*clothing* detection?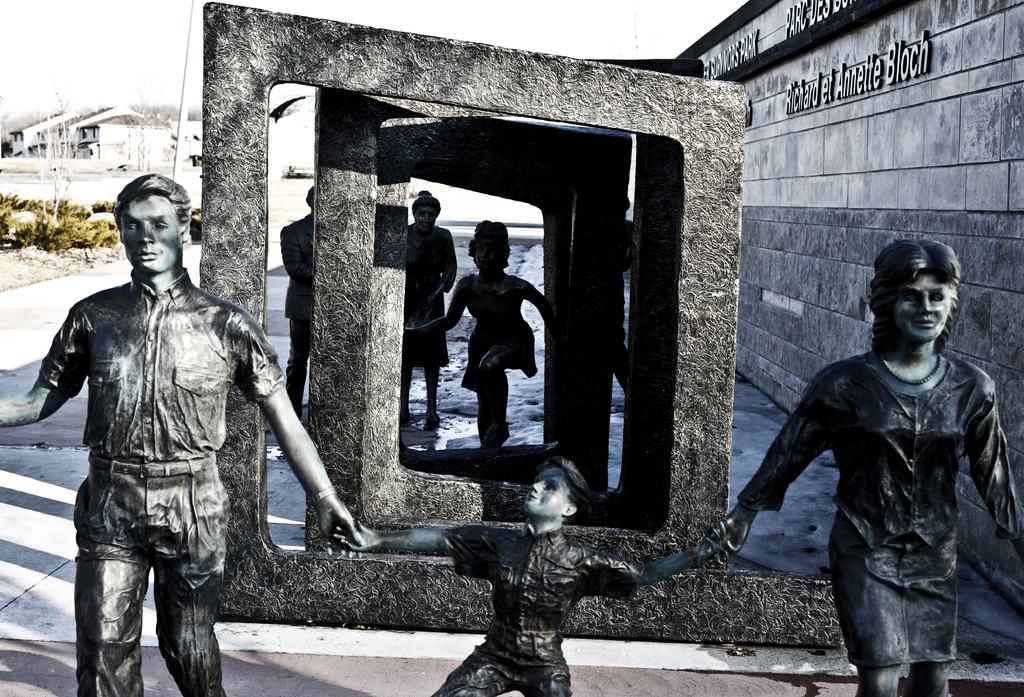
region(401, 226, 459, 366)
